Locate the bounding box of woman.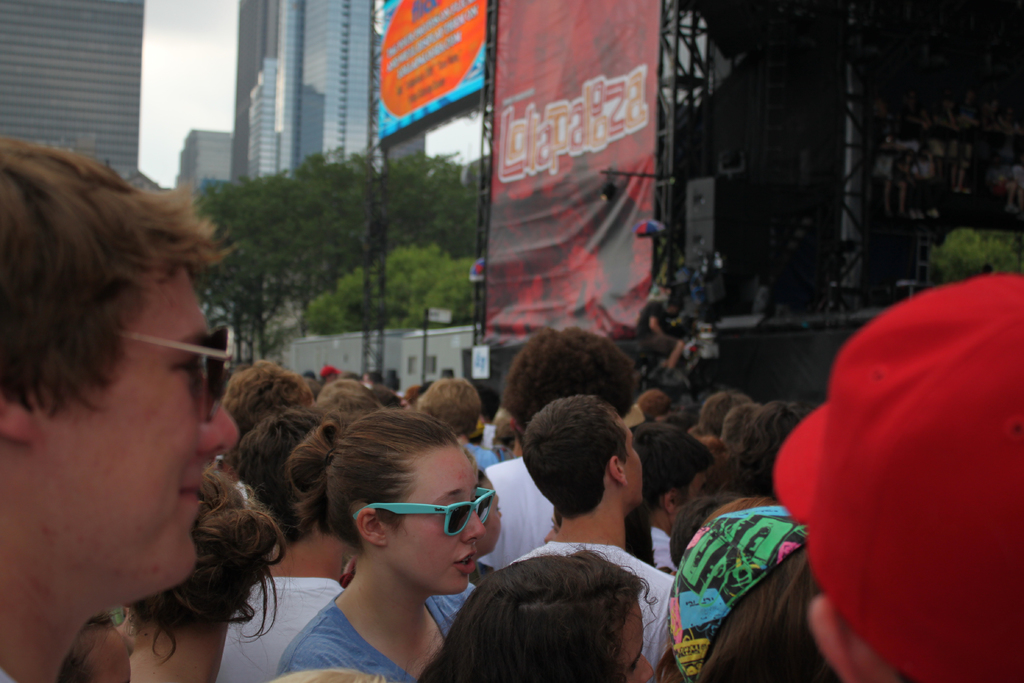
Bounding box: rect(420, 546, 664, 682).
